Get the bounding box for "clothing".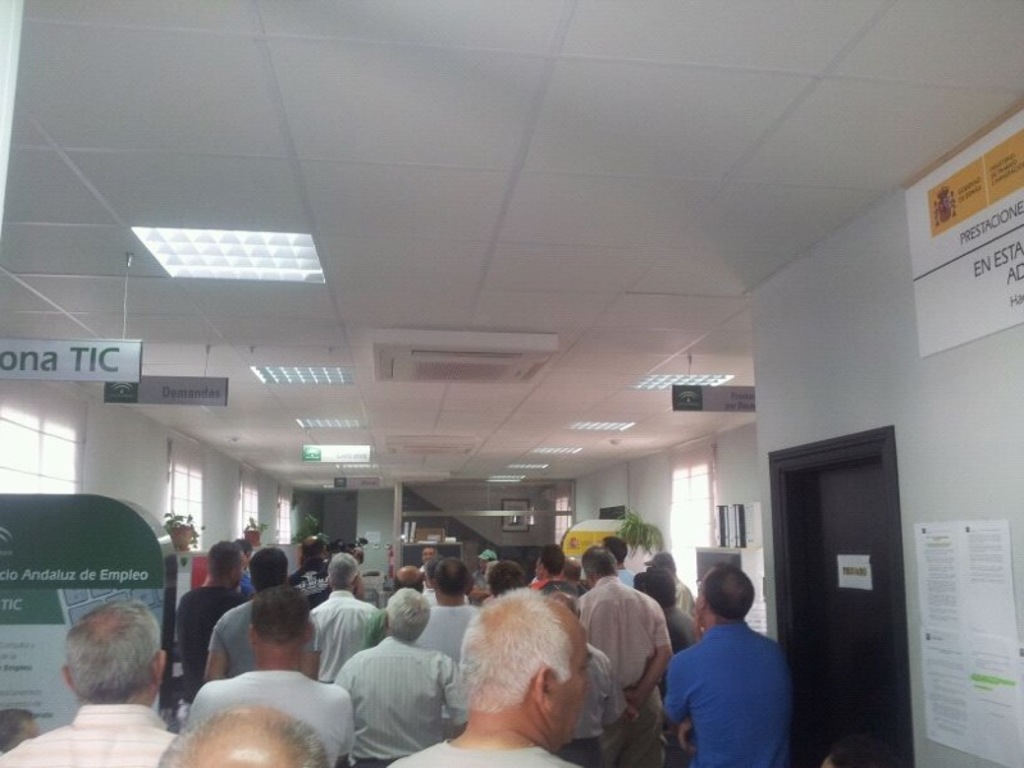
l=178, t=585, r=247, b=698.
